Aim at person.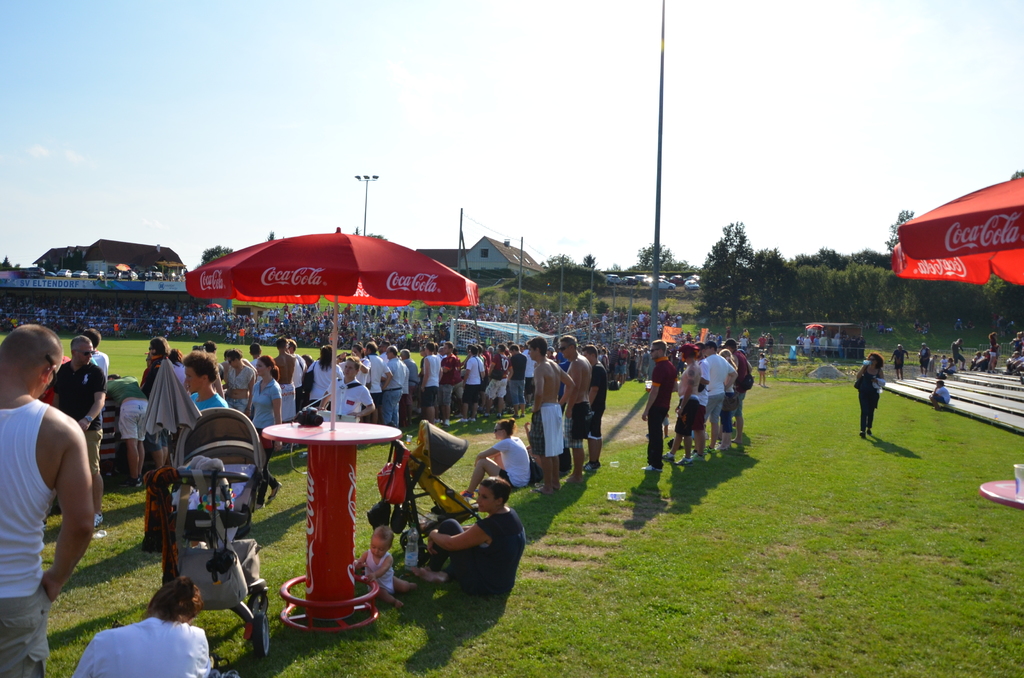
Aimed at l=76, t=571, r=230, b=677.
